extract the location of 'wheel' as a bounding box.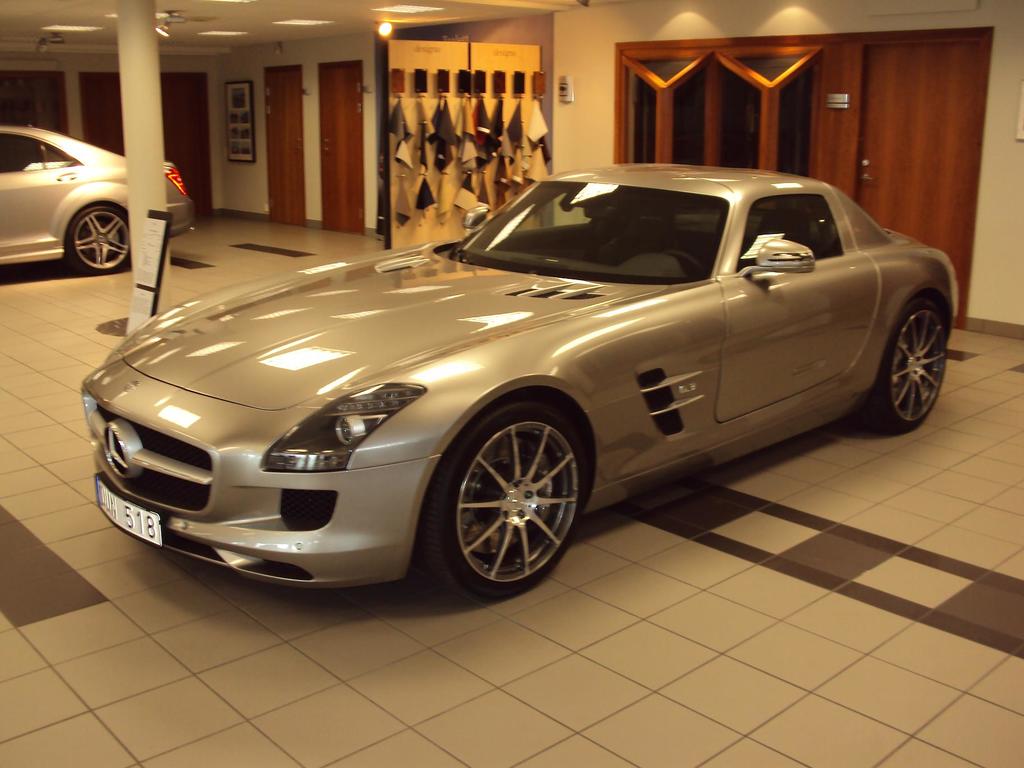
70/204/136/271.
